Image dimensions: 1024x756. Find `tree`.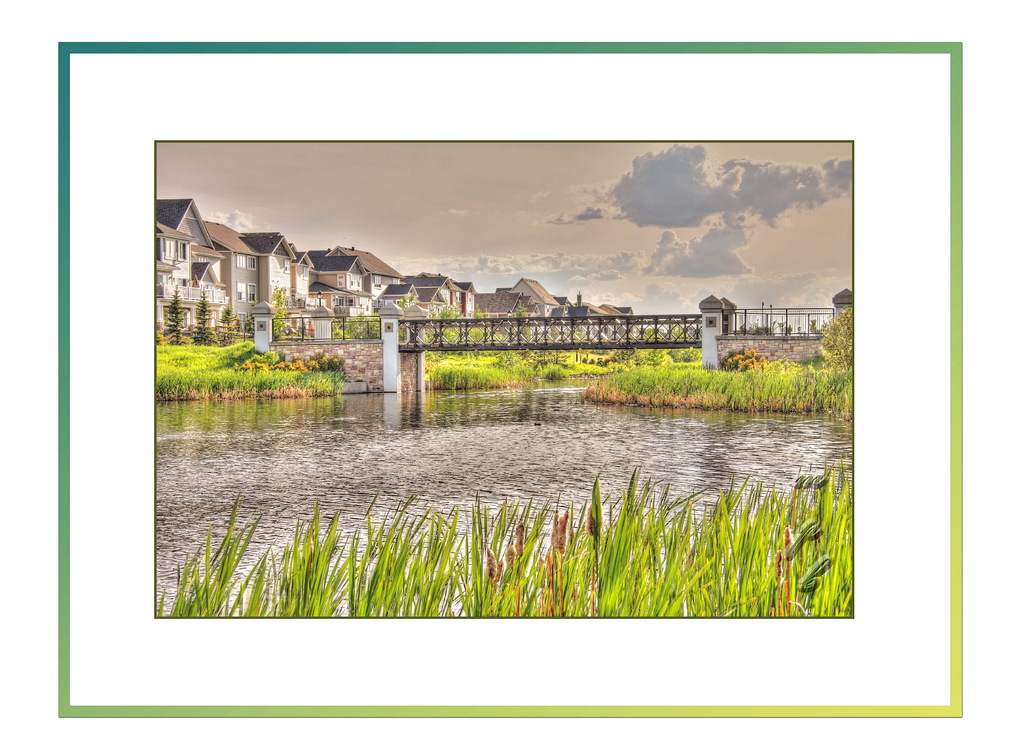
<box>156,281,195,353</box>.
